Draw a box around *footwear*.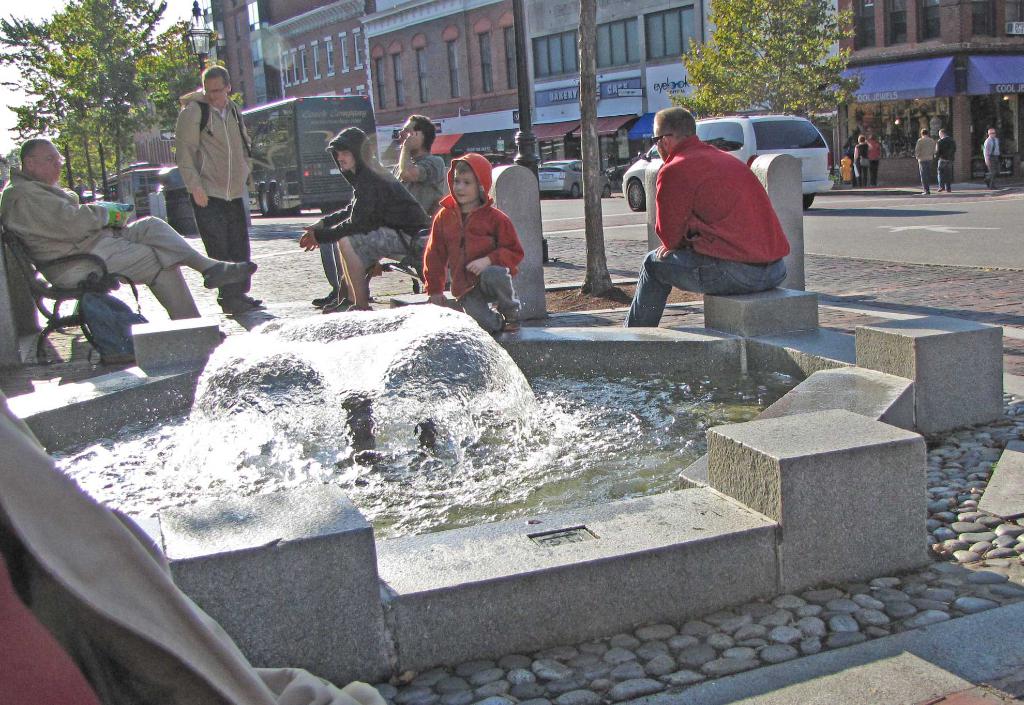
region(504, 322, 521, 333).
